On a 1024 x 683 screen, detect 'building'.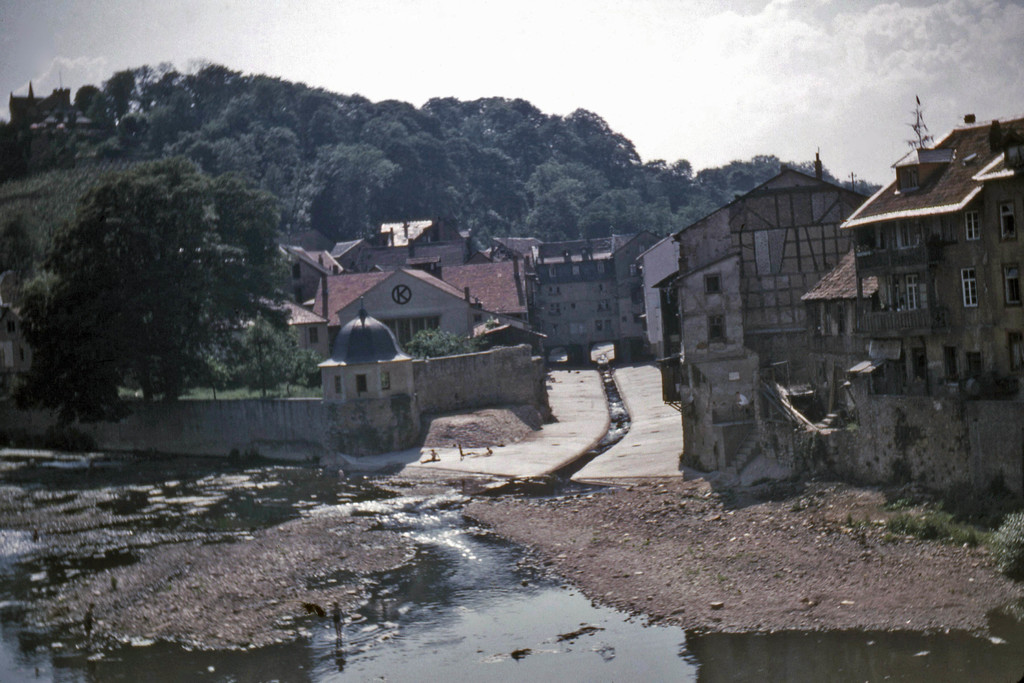
bbox=[0, 285, 54, 373].
